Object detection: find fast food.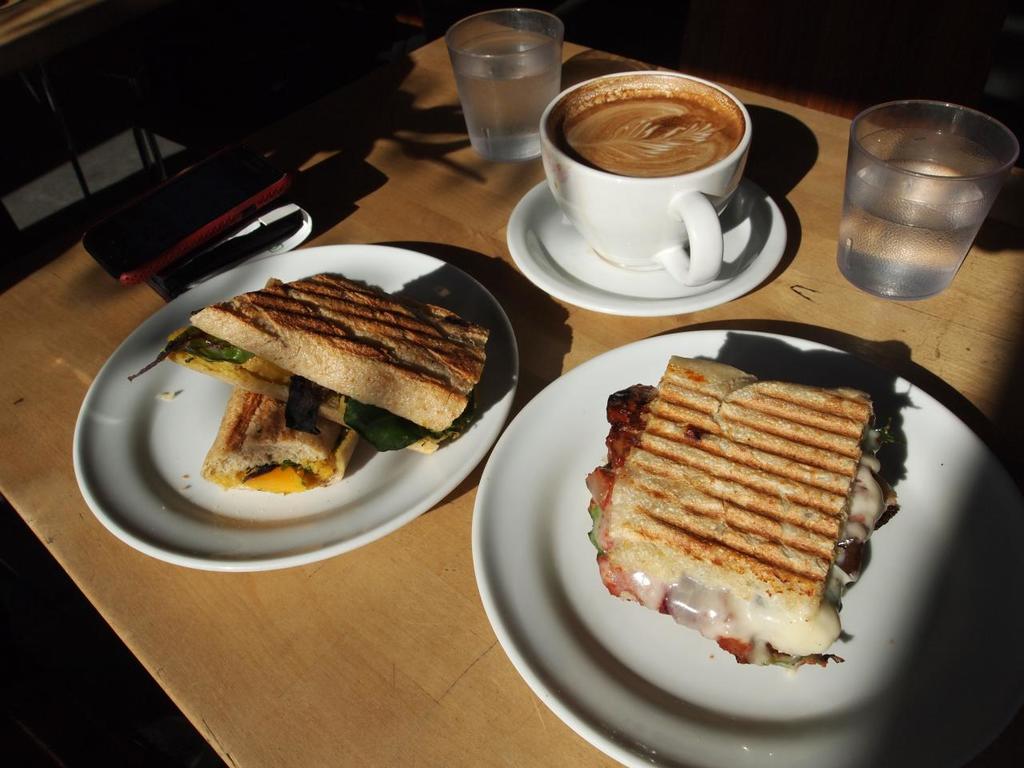
<box>141,254,500,501</box>.
